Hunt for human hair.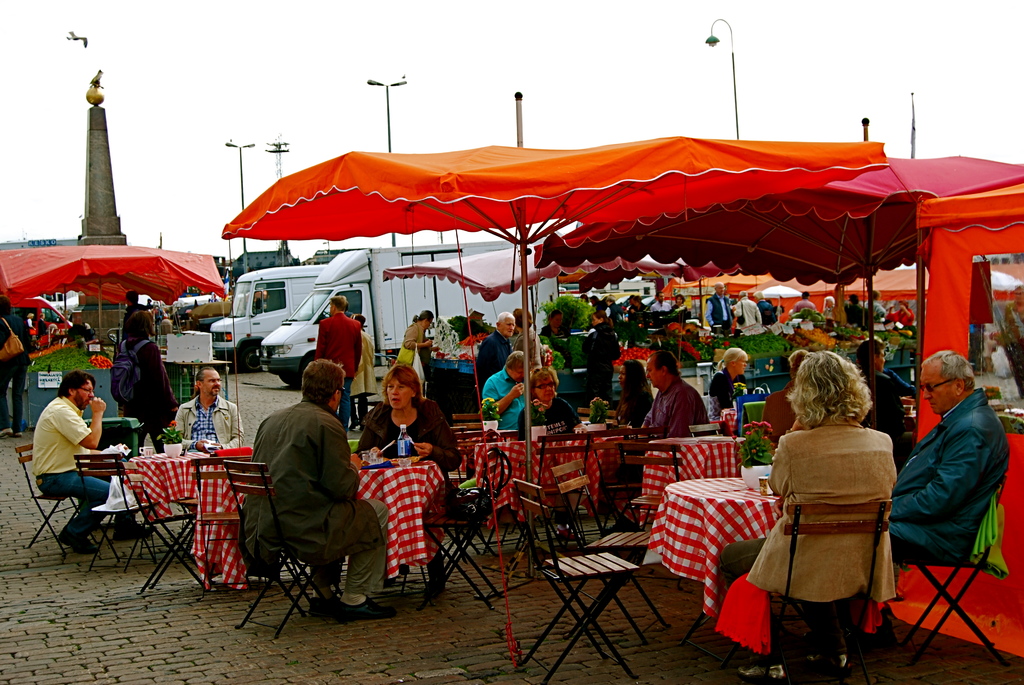
Hunted down at [622, 358, 647, 400].
